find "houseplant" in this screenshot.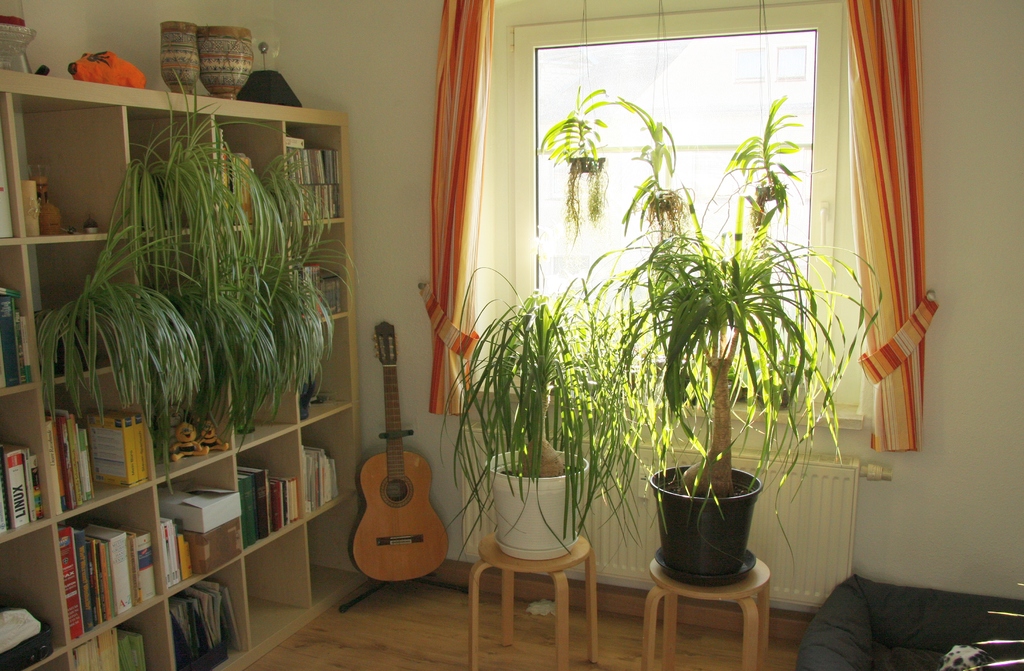
The bounding box for "houseplant" is <box>436,267,652,593</box>.
